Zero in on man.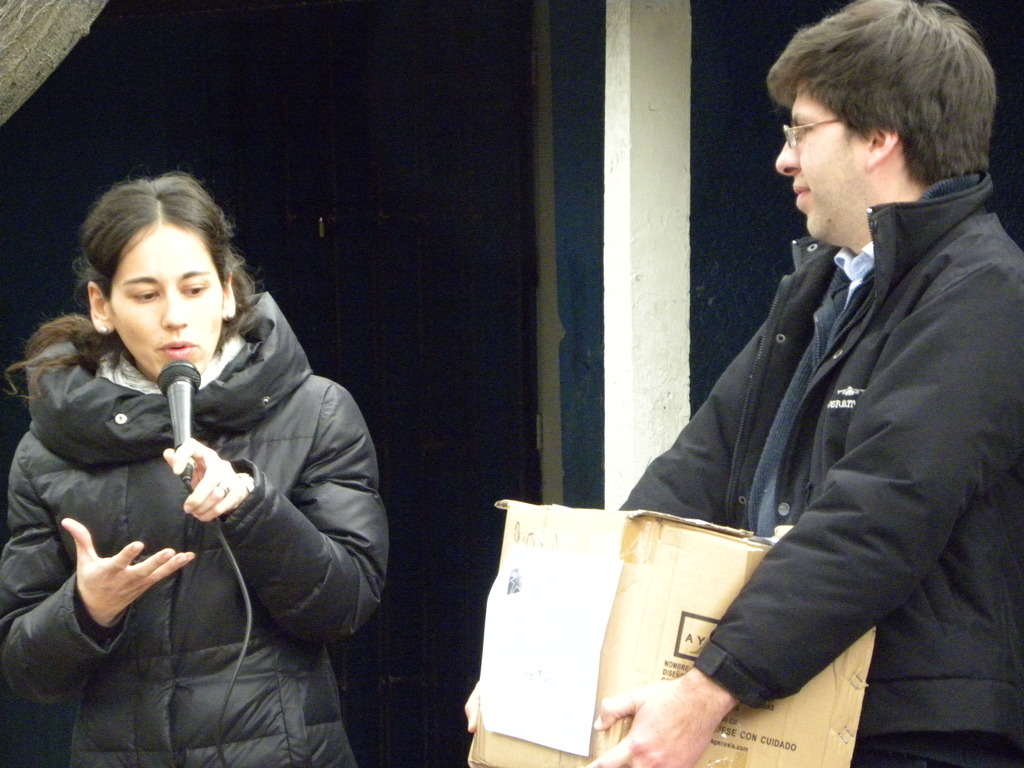
Zeroed in: x1=460 y1=0 x2=1023 y2=767.
